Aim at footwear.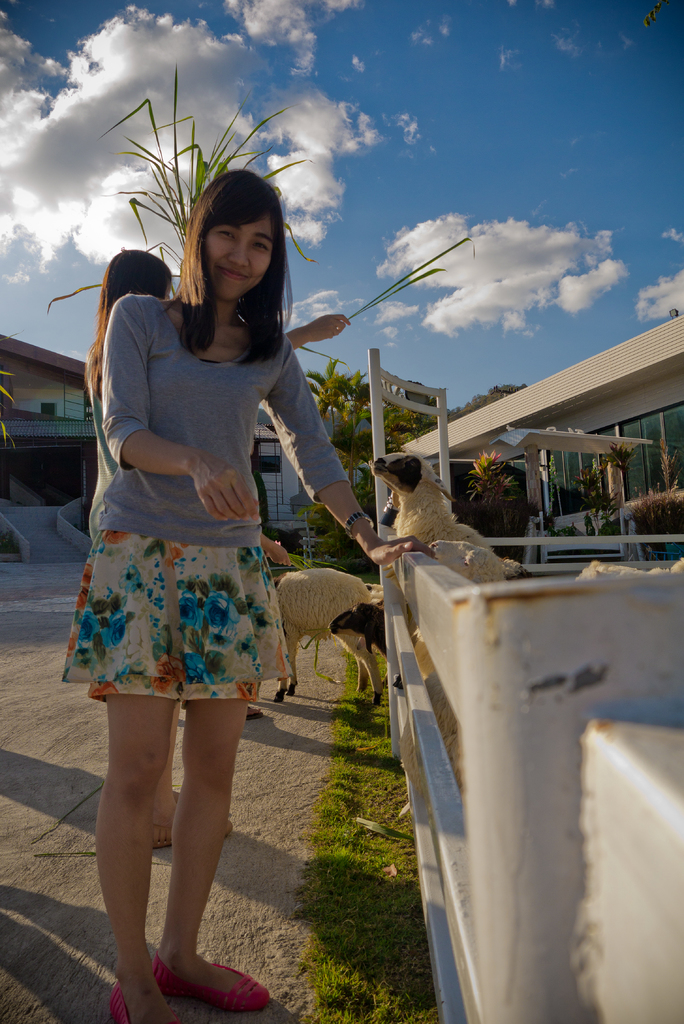
Aimed at left=151, top=801, right=232, bottom=851.
